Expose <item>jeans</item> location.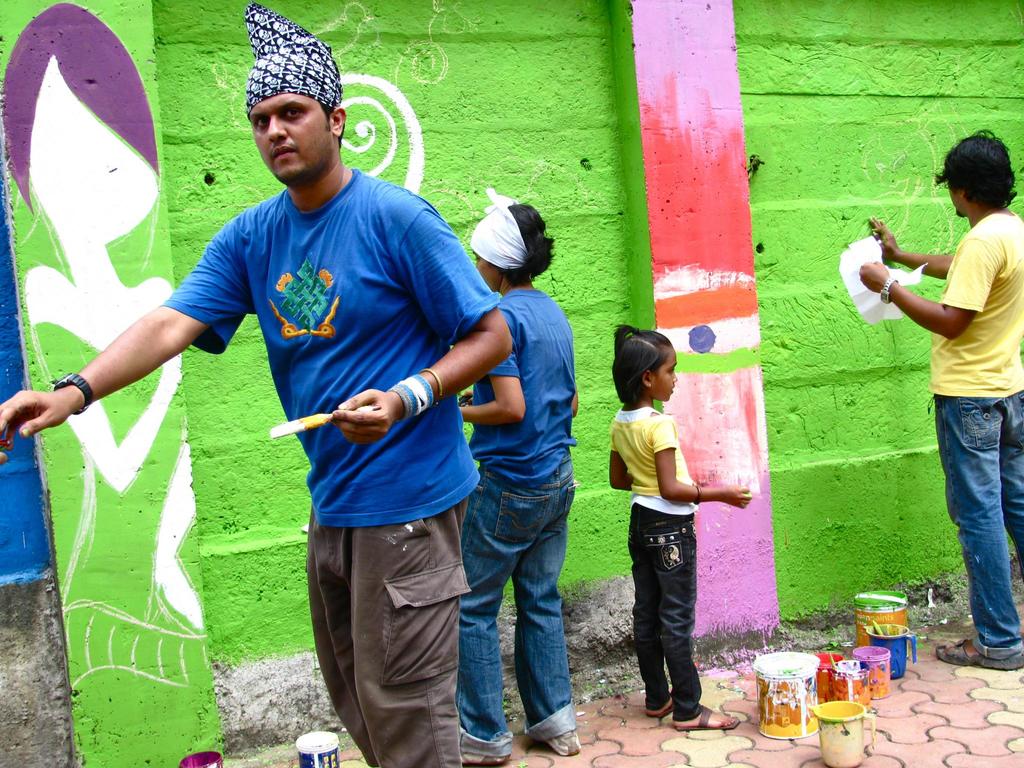
Exposed at [627, 503, 698, 724].
